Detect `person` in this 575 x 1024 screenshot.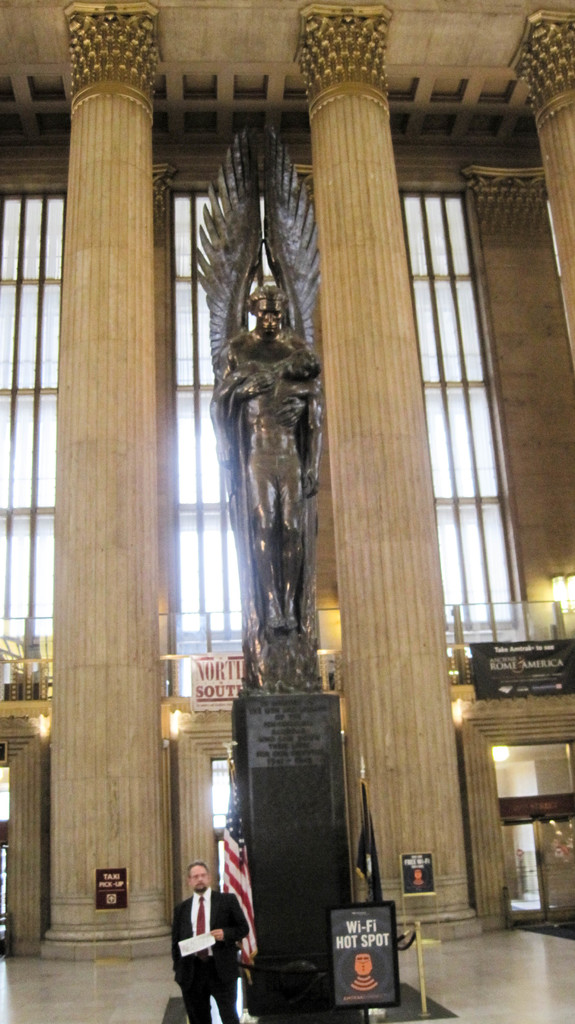
Detection: pyautogui.locateOnScreen(172, 860, 243, 1023).
